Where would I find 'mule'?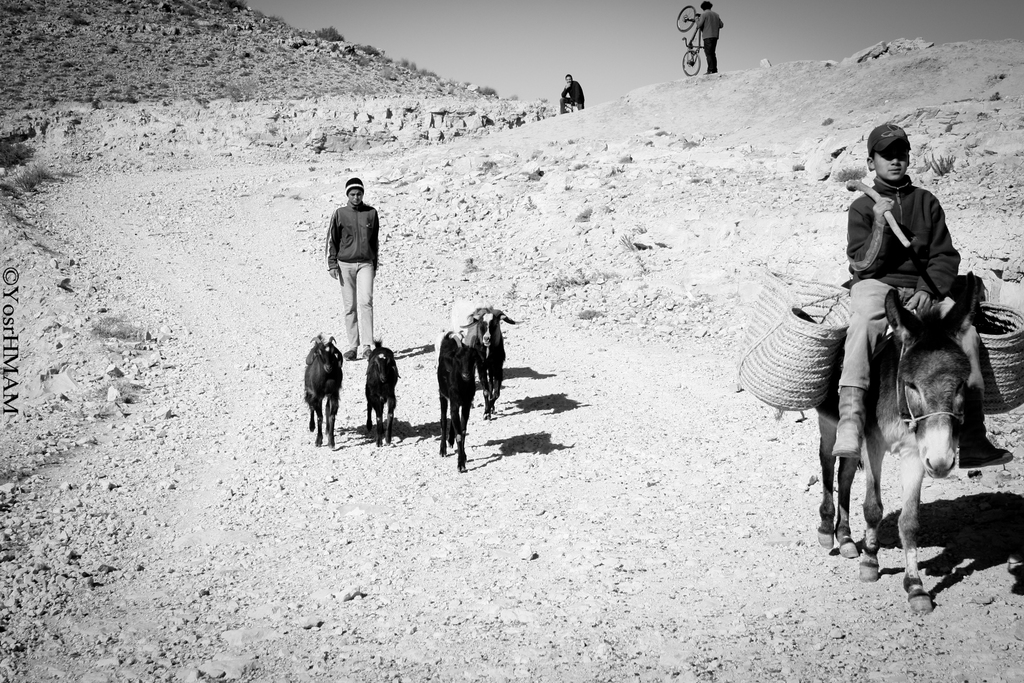
At x1=465 y1=306 x2=515 y2=422.
